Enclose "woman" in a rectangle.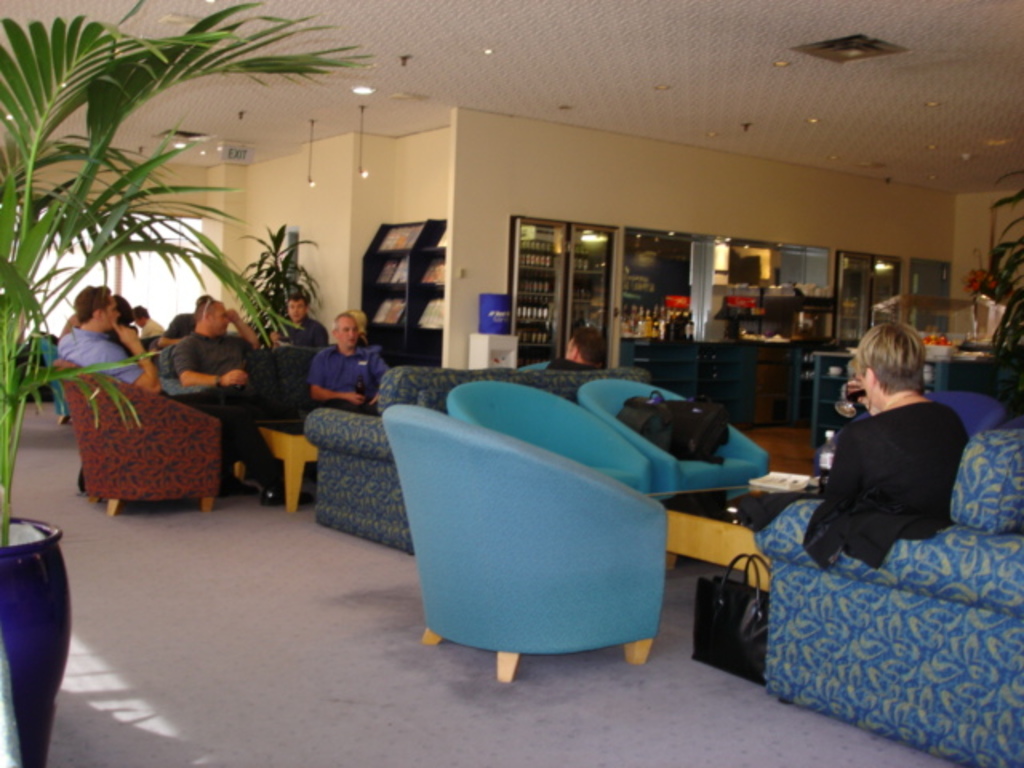
106,290,142,336.
